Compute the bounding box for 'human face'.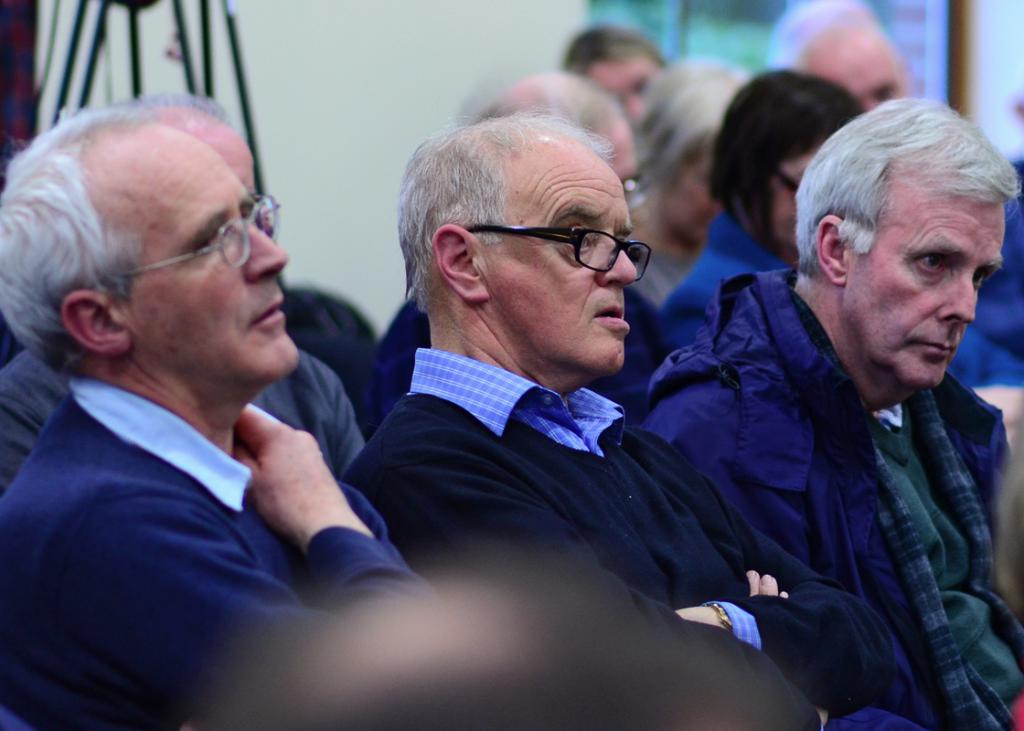
crop(838, 172, 1005, 390).
